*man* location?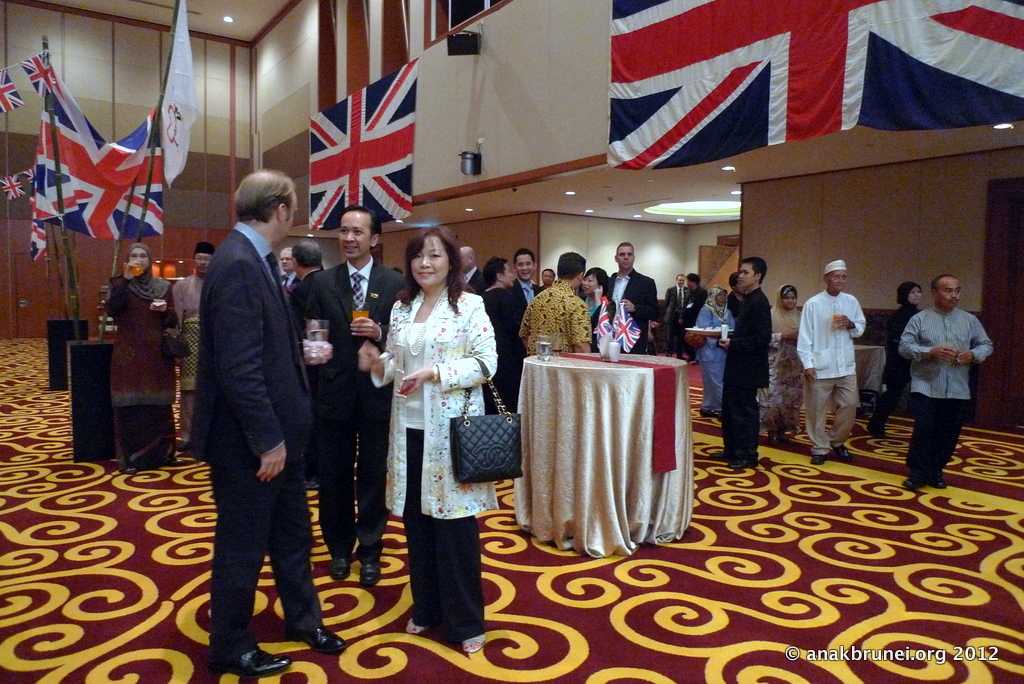
bbox=(277, 241, 303, 298)
